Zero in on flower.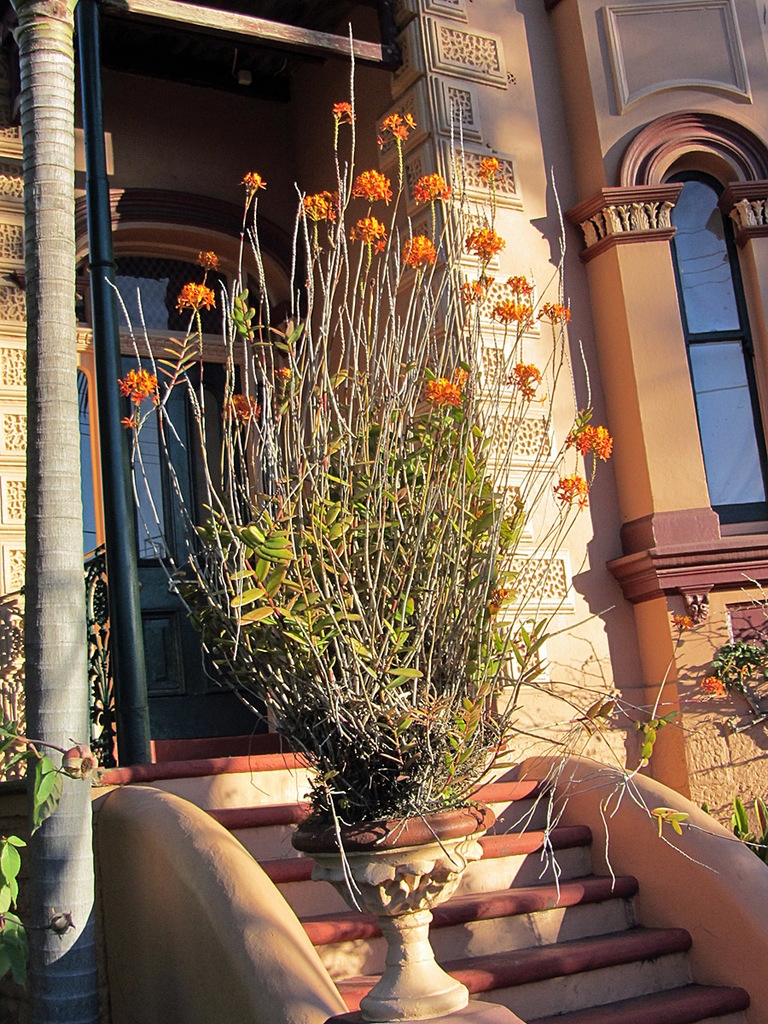
Zeroed in: [471, 158, 508, 180].
